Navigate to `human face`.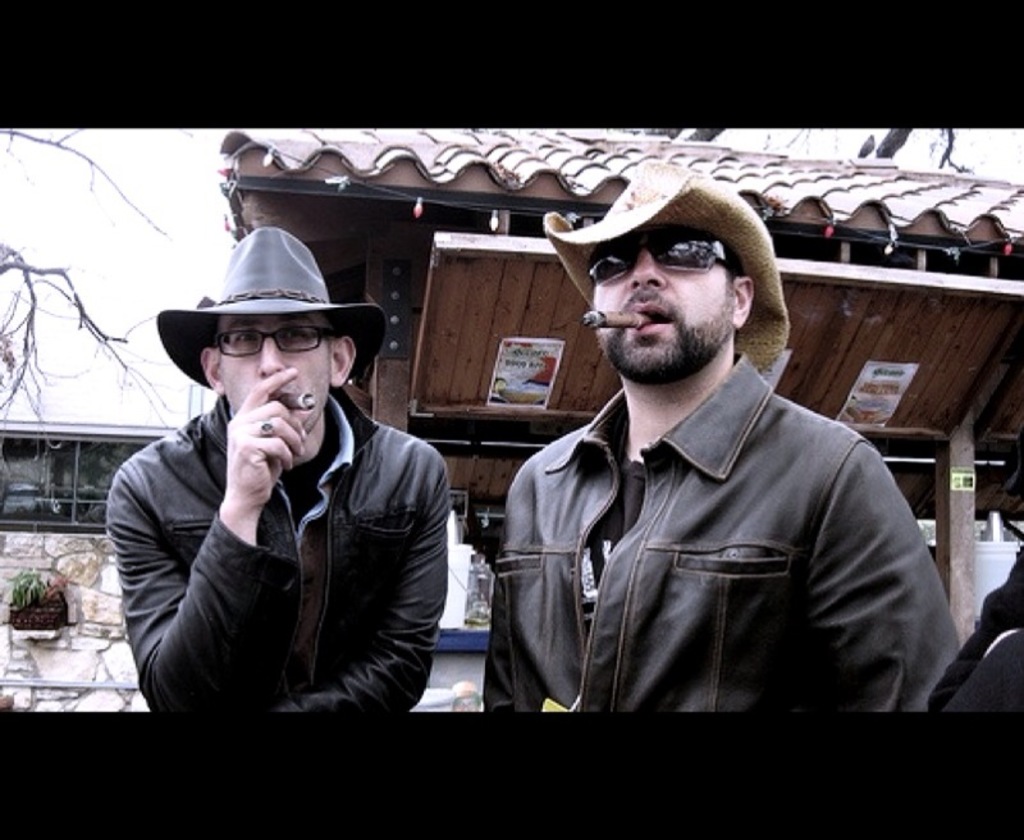
Navigation target: pyautogui.locateOnScreen(591, 218, 737, 389).
